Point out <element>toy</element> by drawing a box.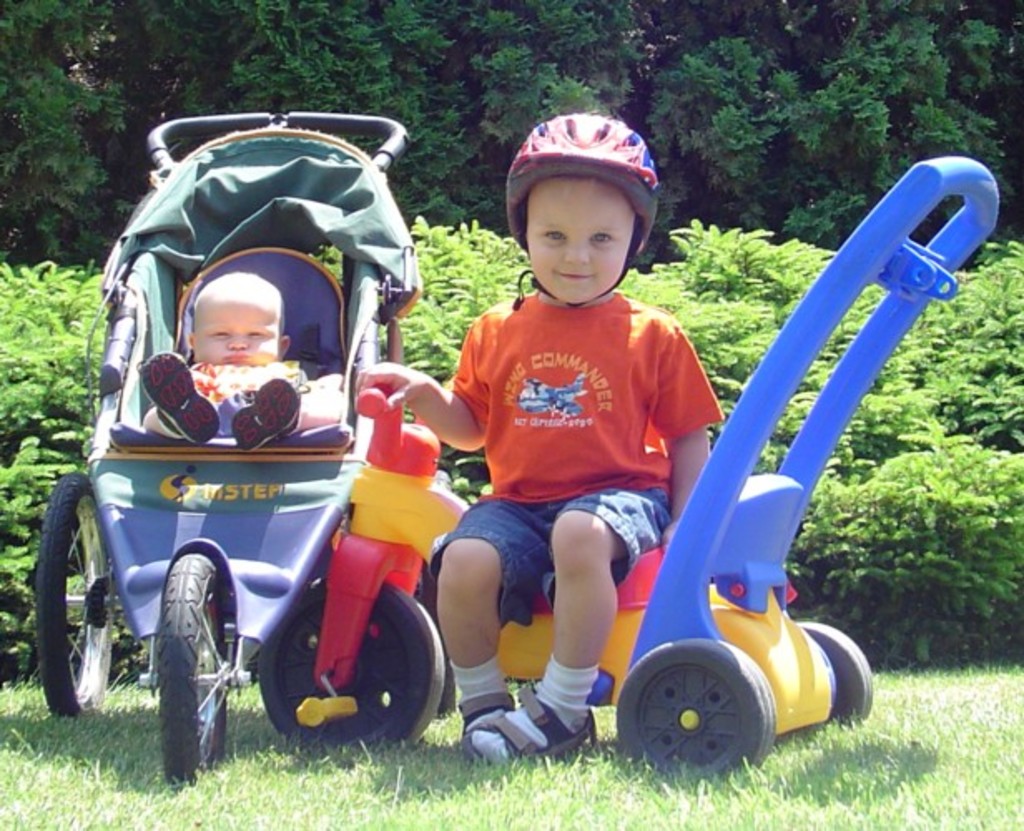
[x1=283, y1=384, x2=527, y2=708].
